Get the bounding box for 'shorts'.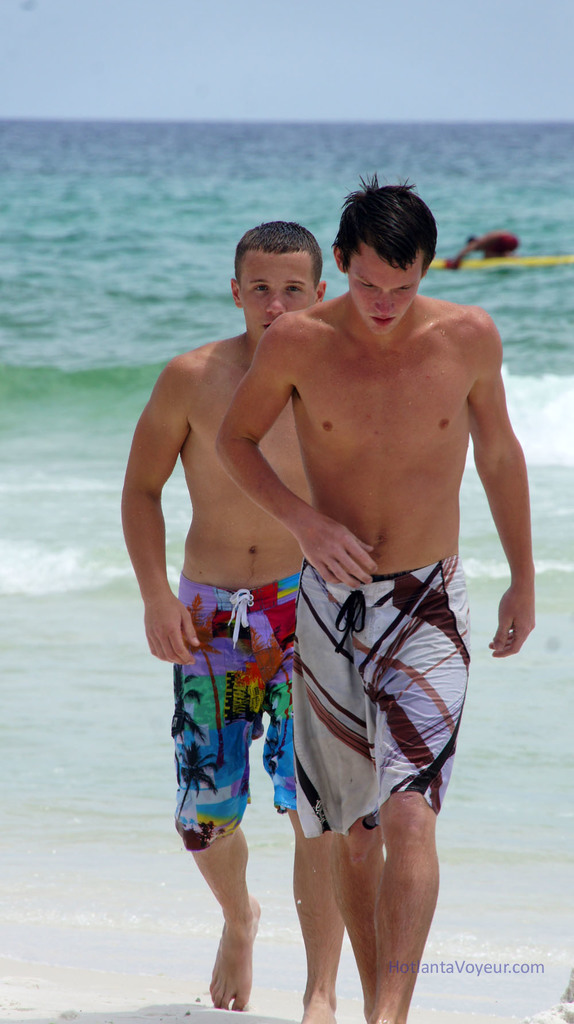
[x1=169, y1=582, x2=300, y2=853].
